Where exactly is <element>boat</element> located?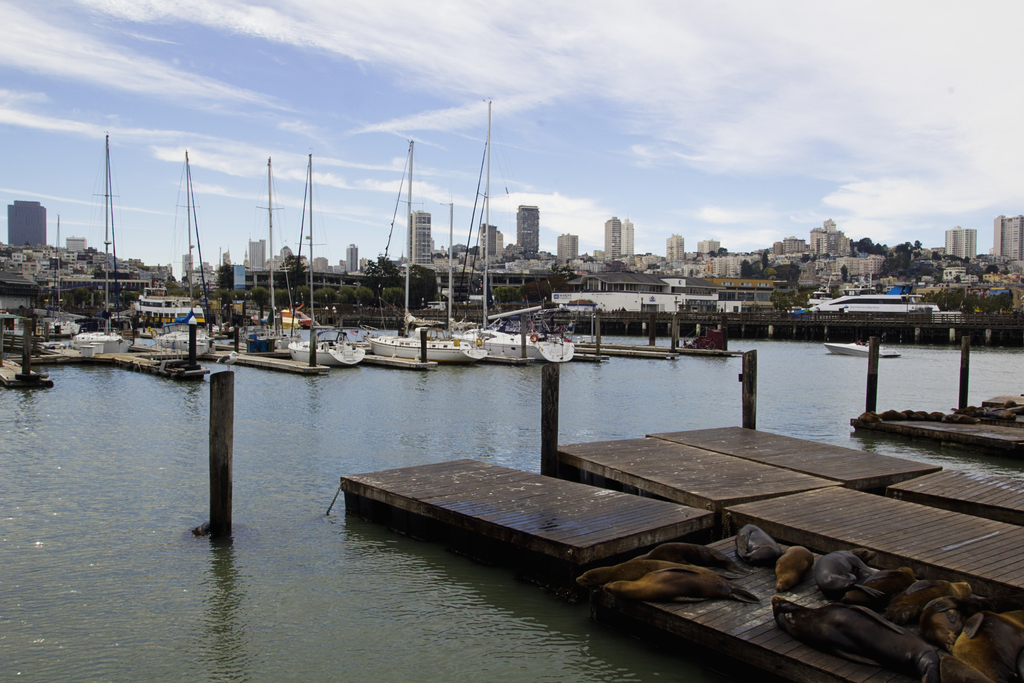
Its bounding box is 125,284,200,327.
